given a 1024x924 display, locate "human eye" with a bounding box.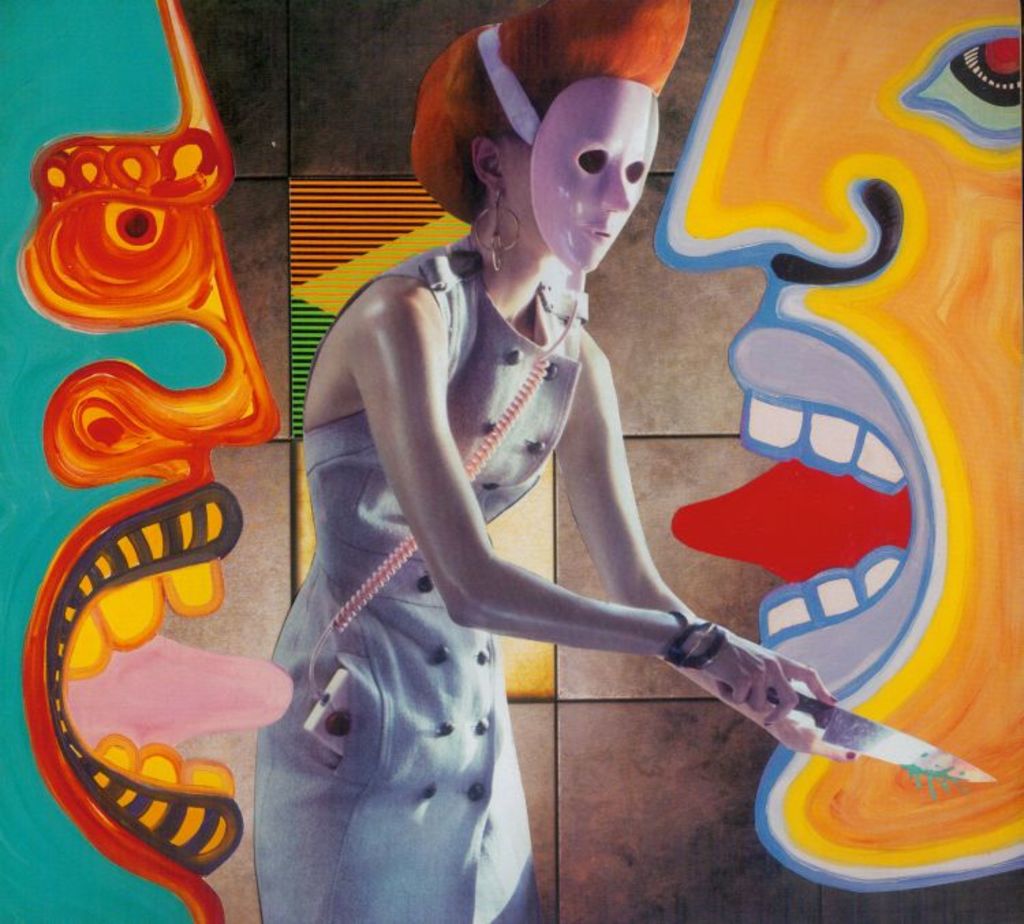
Located: <bbox>12, 175, 214, 329</bbox>.
